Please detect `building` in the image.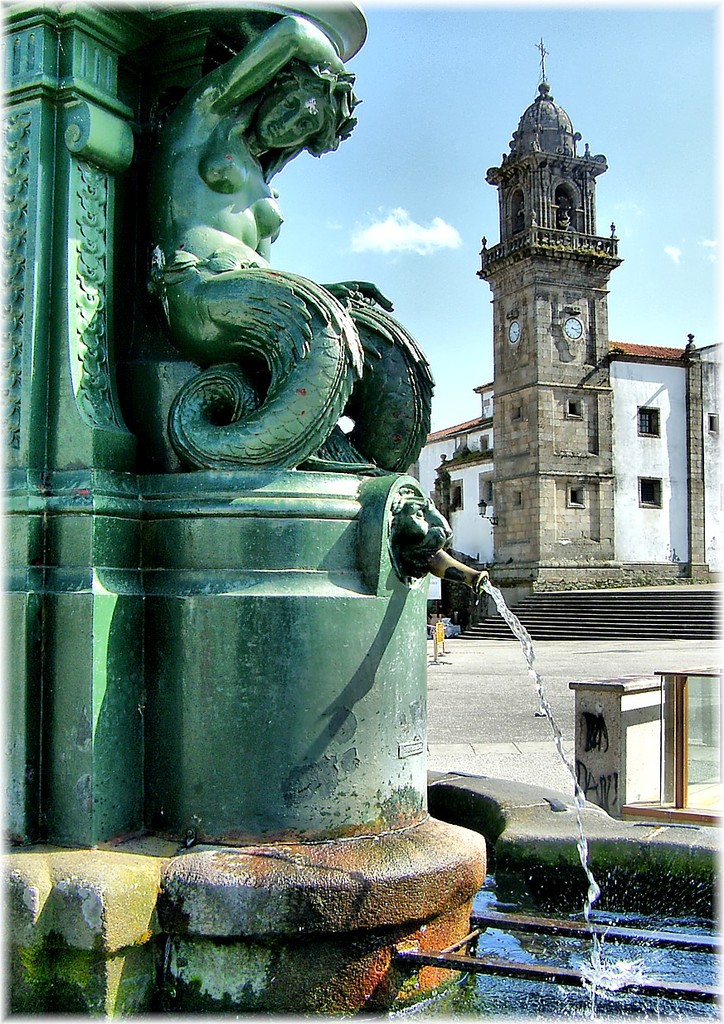
(x1=421, y1=340, x2=723, y2=563).
